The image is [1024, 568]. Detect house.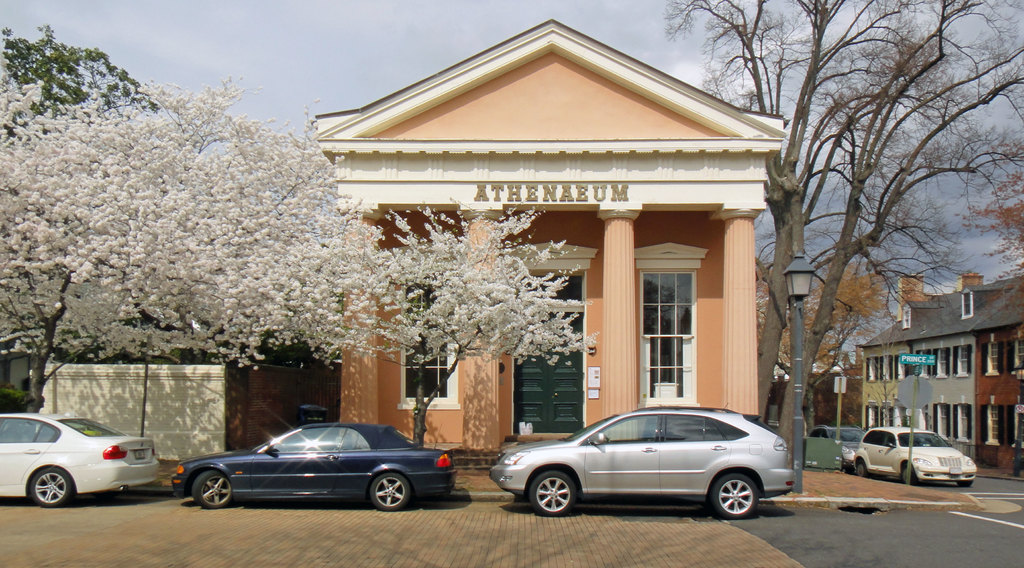
Detection: bbox=(308, 23, 787, 476).
